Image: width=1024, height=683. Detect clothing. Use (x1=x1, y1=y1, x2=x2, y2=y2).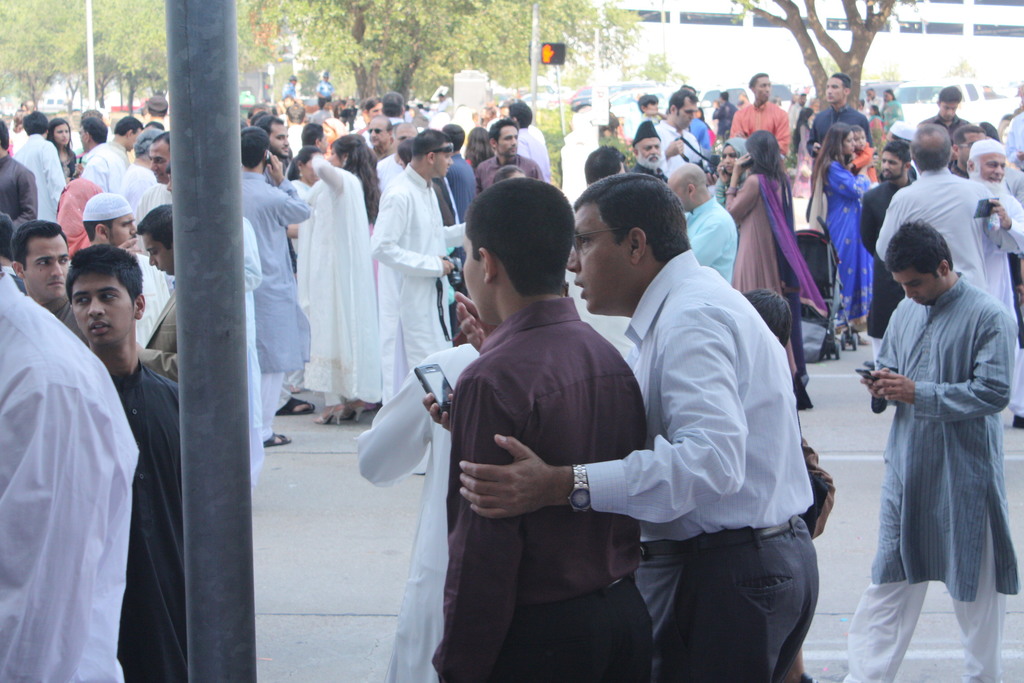
(x1=630, y1=164, x2=666, y2=183).
